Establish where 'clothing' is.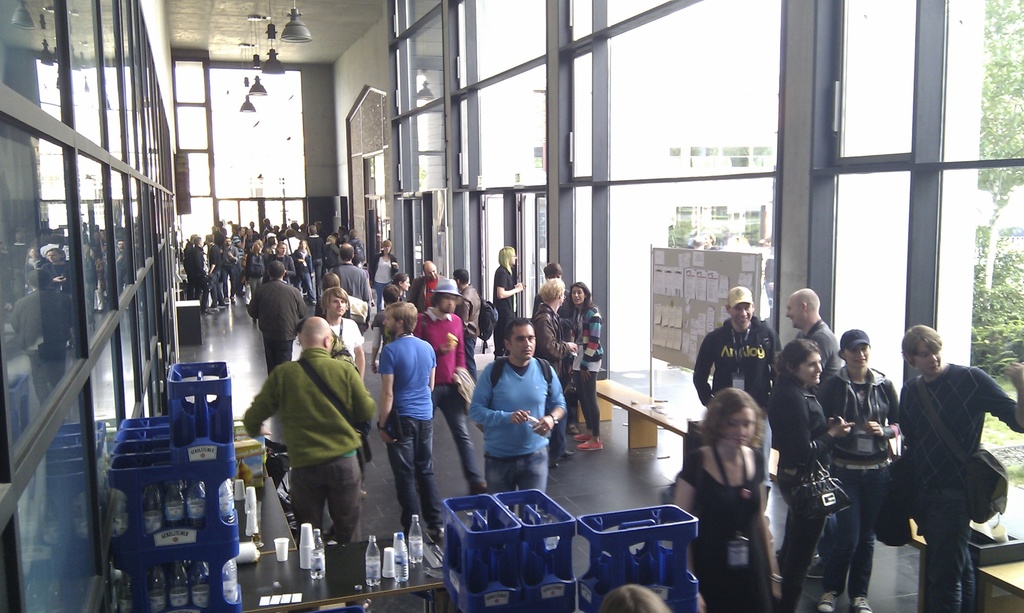
Established at l=696, t=319, r=775, b=453.
